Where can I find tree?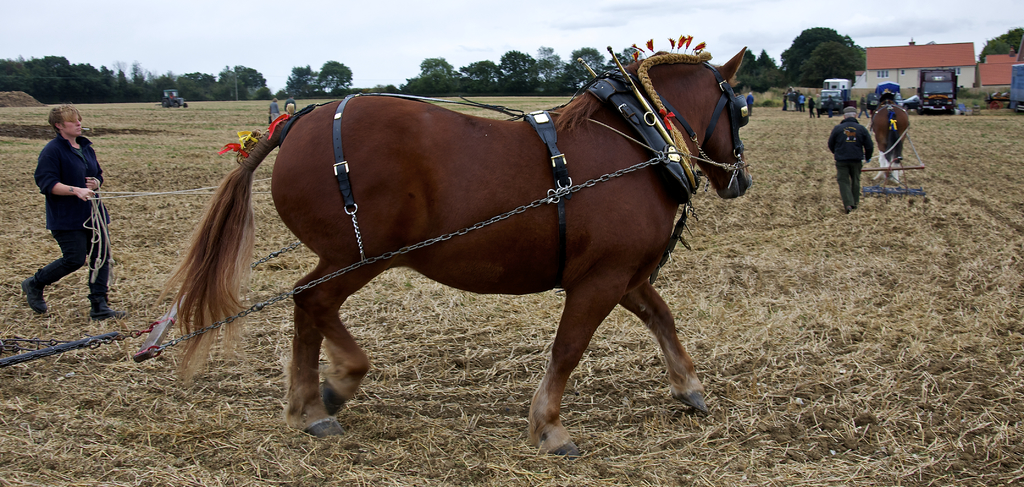
You can find it at region(275, 65, 357, 97).
